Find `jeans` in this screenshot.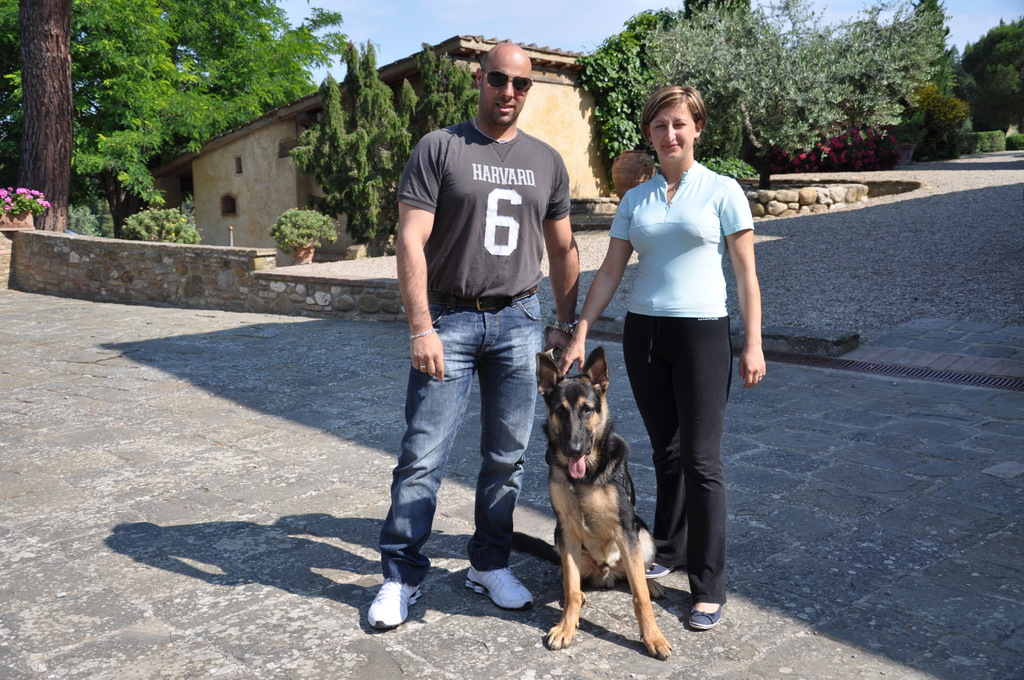
The bounding box for `jeans` is [625, 318, 730, 599].
